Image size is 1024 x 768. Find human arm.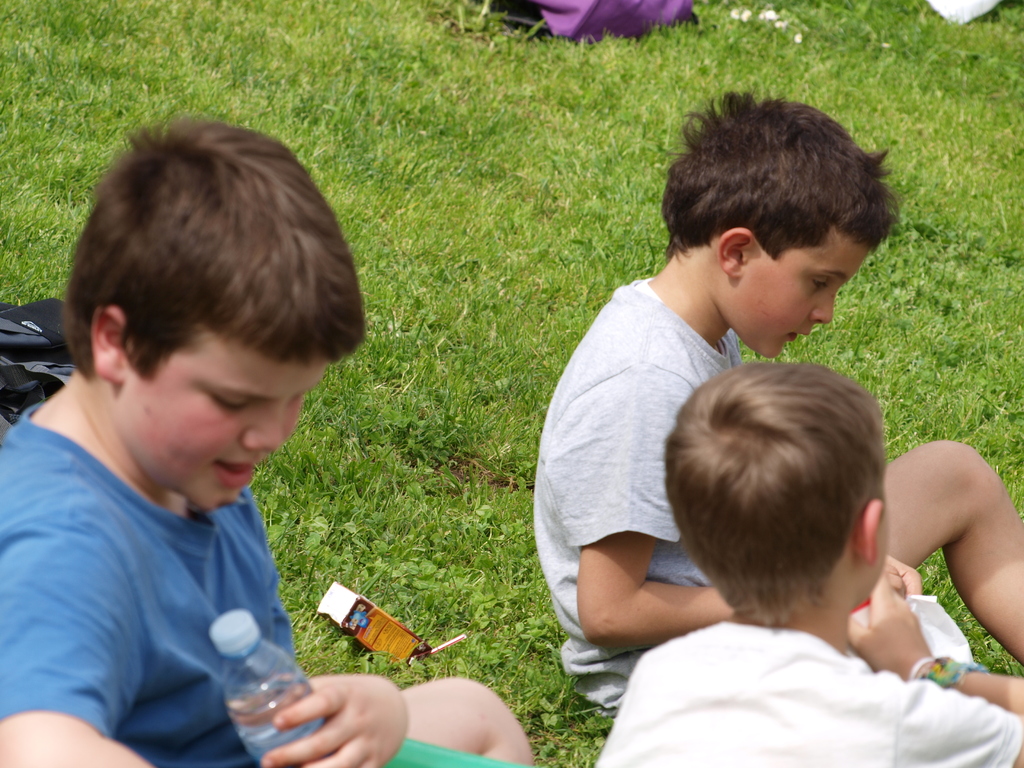
BBox(0, 509, 180, 767).
